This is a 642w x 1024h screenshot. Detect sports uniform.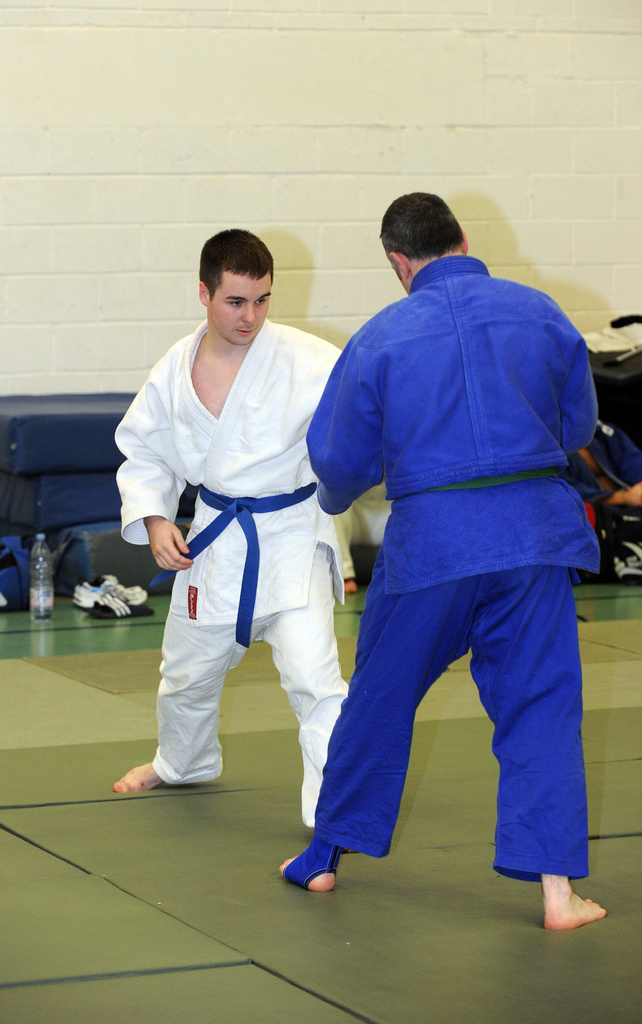
[119,307,449,844].
